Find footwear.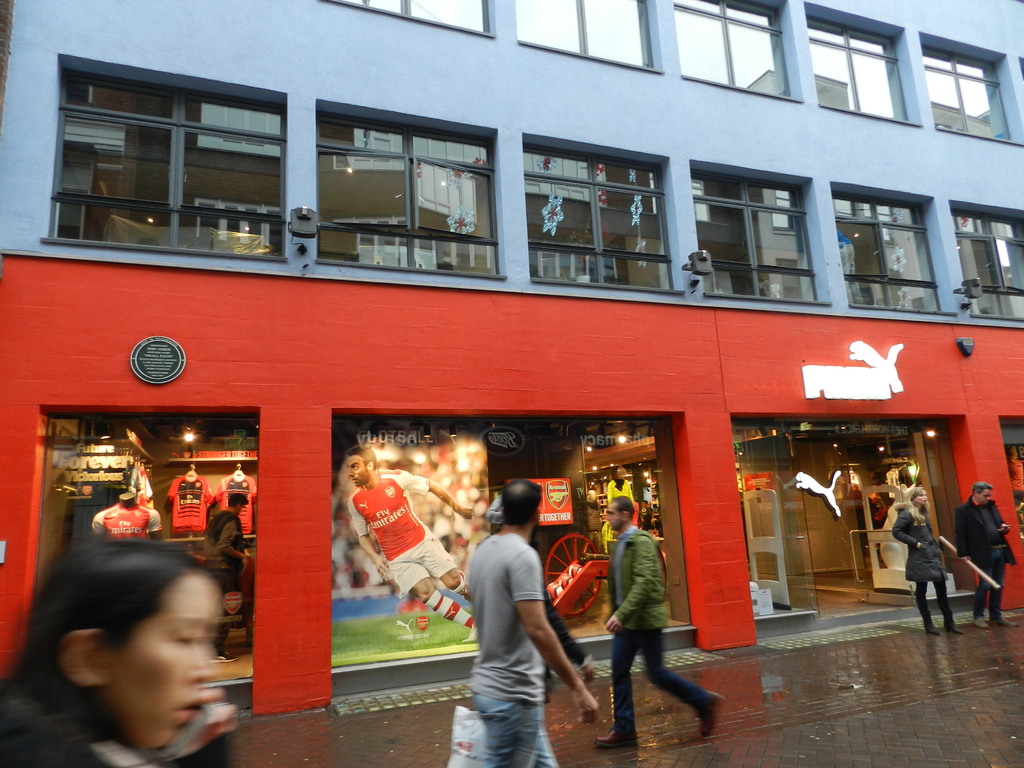
<box>925,626,943,636</box>.
